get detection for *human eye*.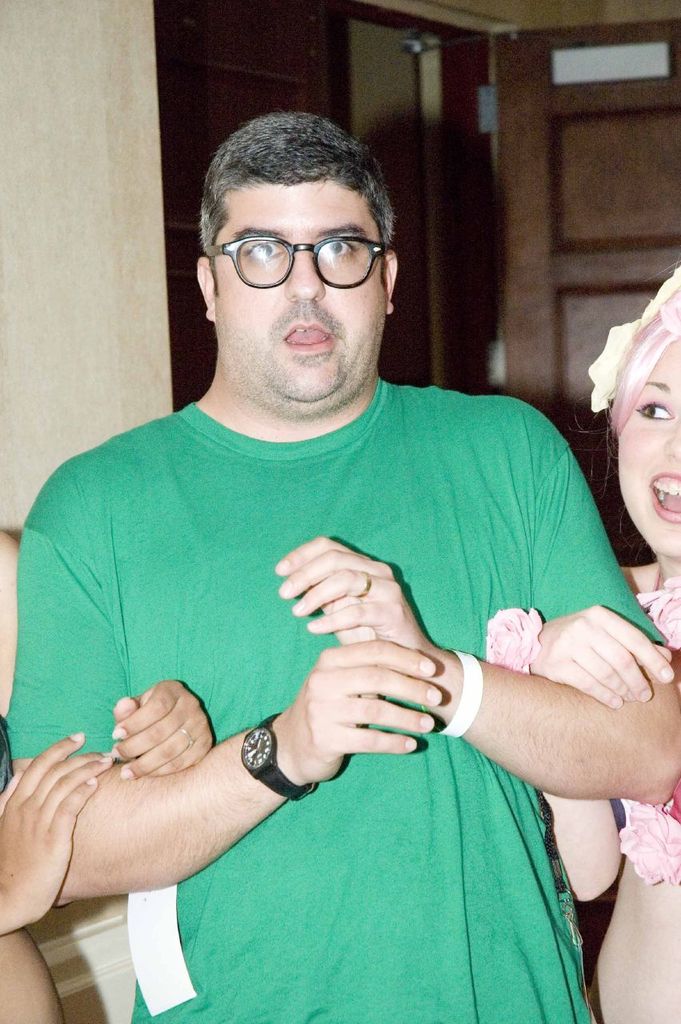
Detection: 318/229/369/262.
